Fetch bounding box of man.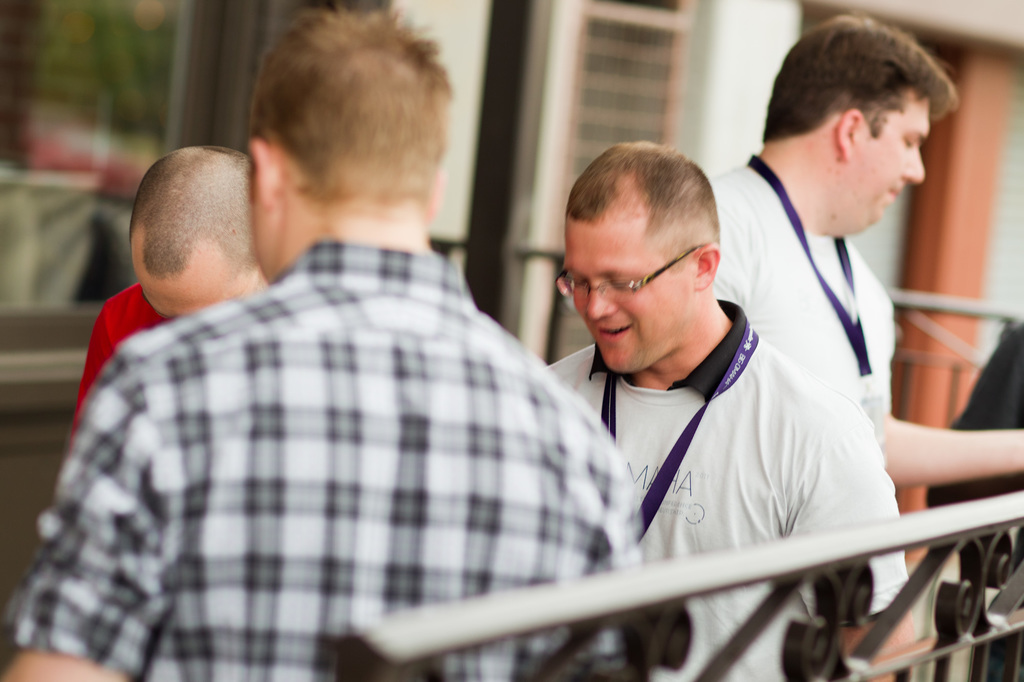
Bbox: locate(70, 147, 271, 453).
